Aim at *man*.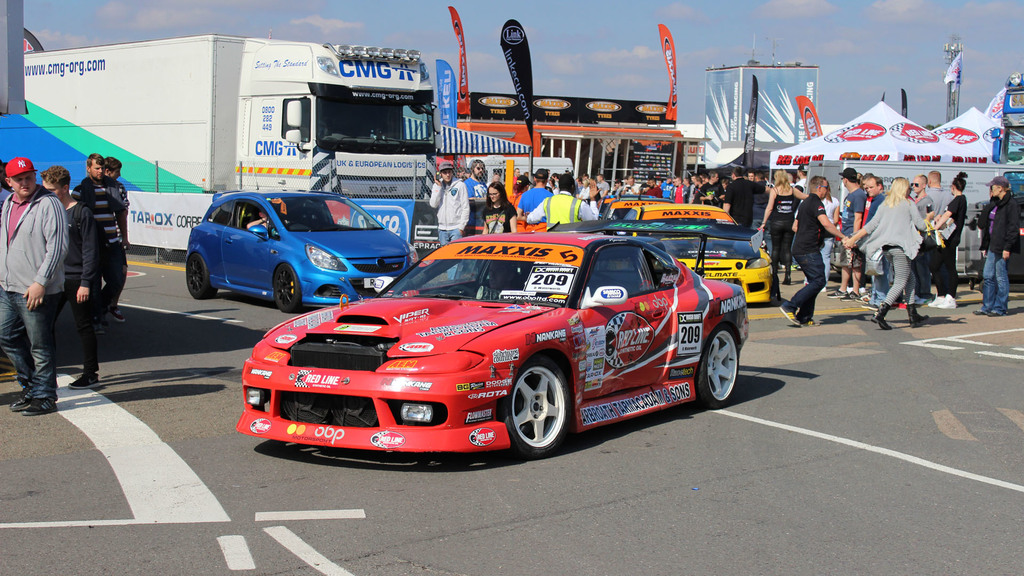
Aimed at (827, 164, 863, 307).
